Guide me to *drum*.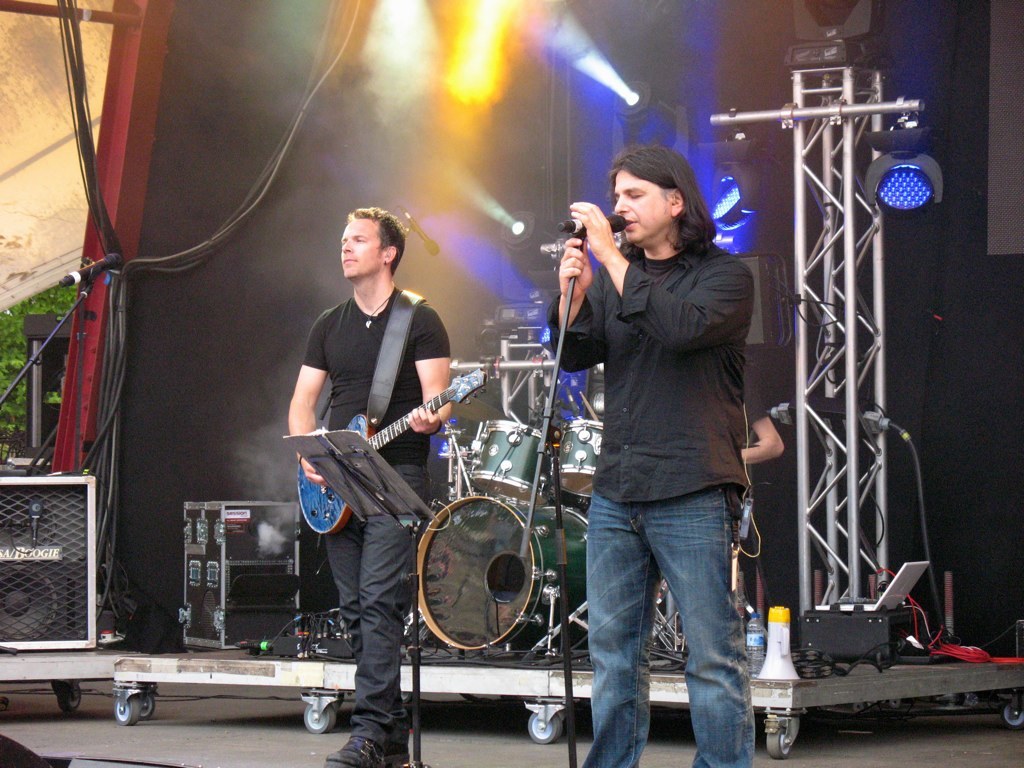
Guidance: 468/419/555/507.
